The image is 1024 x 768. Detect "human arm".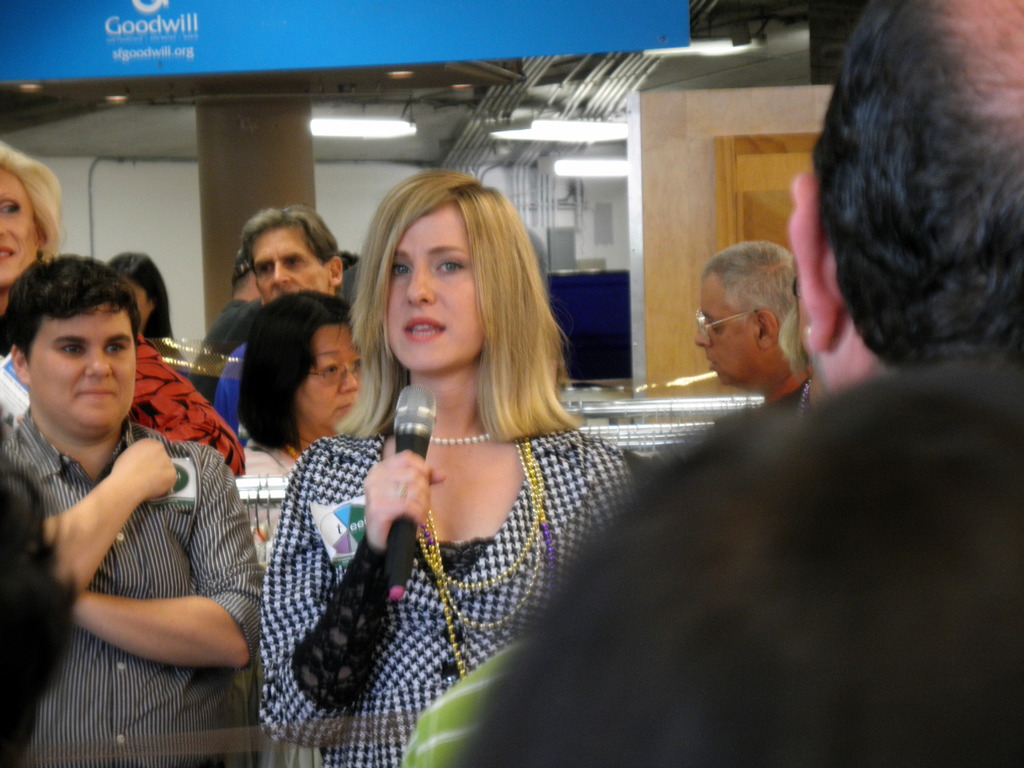
Detection: [17, 431, 196, 594].
